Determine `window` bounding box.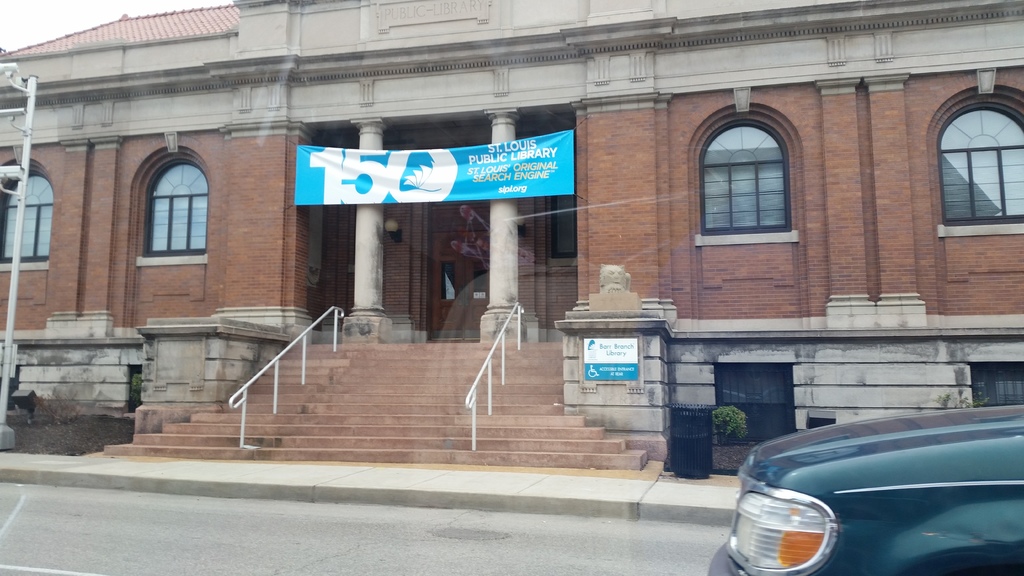
Determined: [0,179,56,268].
